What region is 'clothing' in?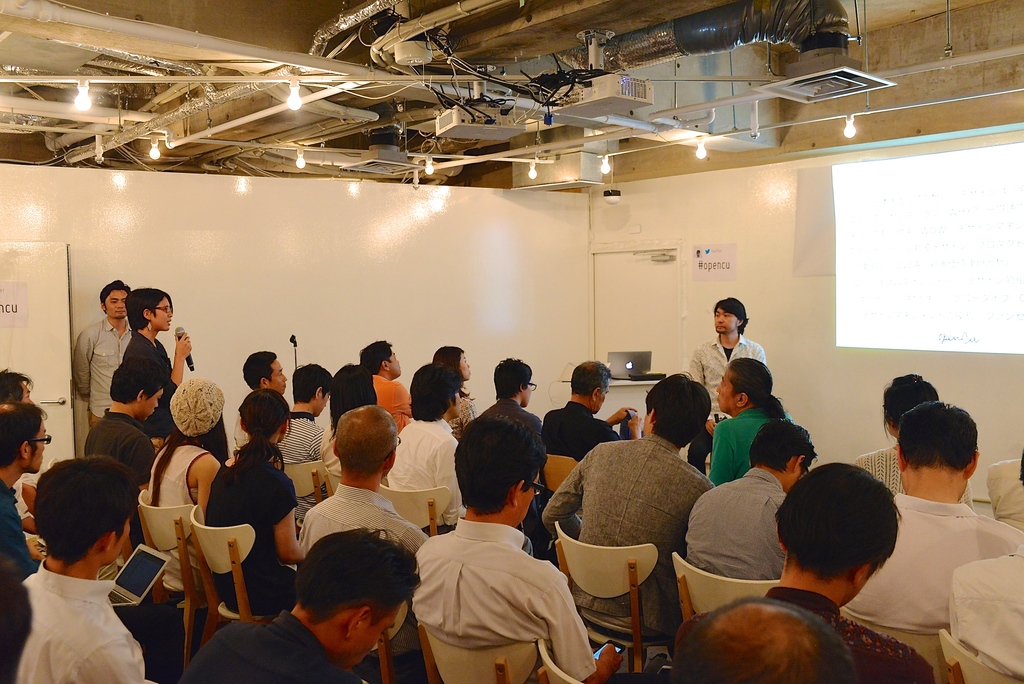
x1=70, y1=314, x2=132, y2=428.
